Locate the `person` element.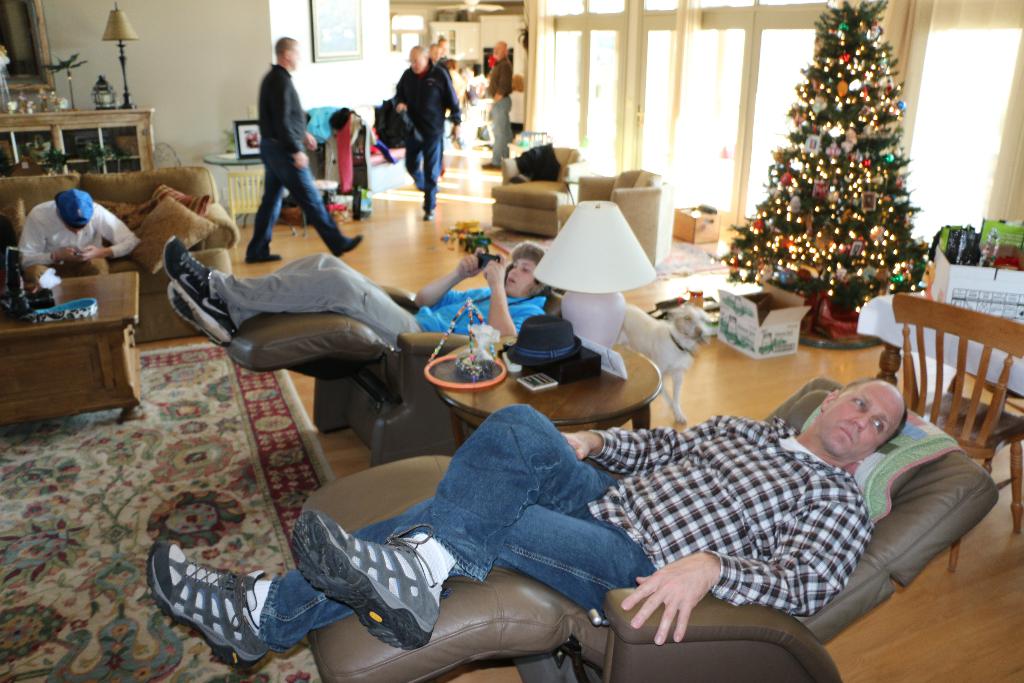
Element bbox: [163,236,554,345].
